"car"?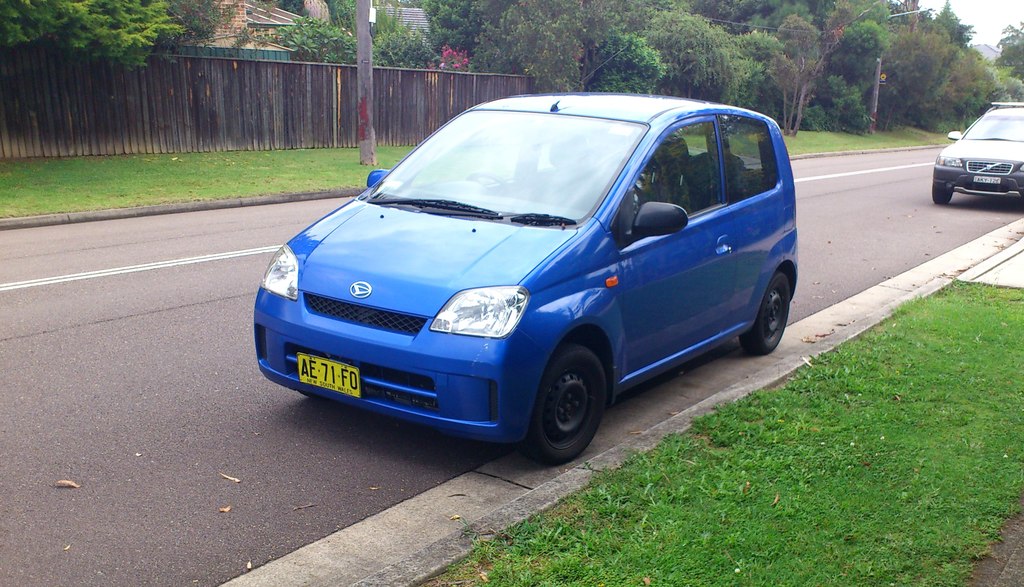
region(250, 46, 803, 471)
